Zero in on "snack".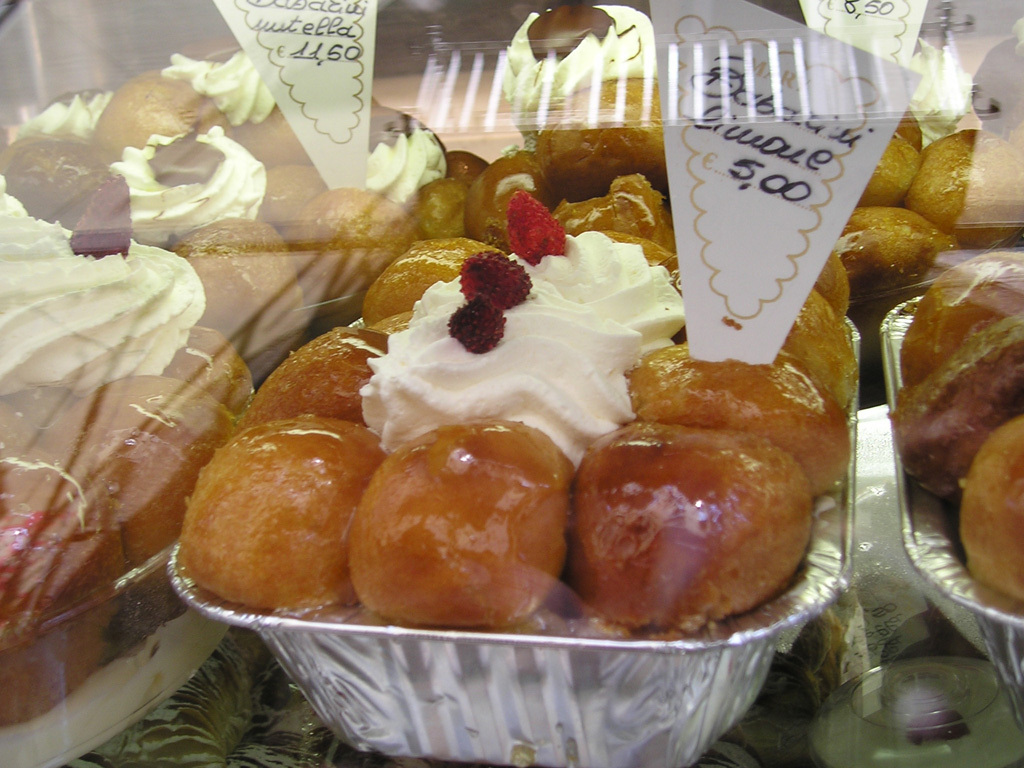
Zeroed in: [837,206,962,288].
